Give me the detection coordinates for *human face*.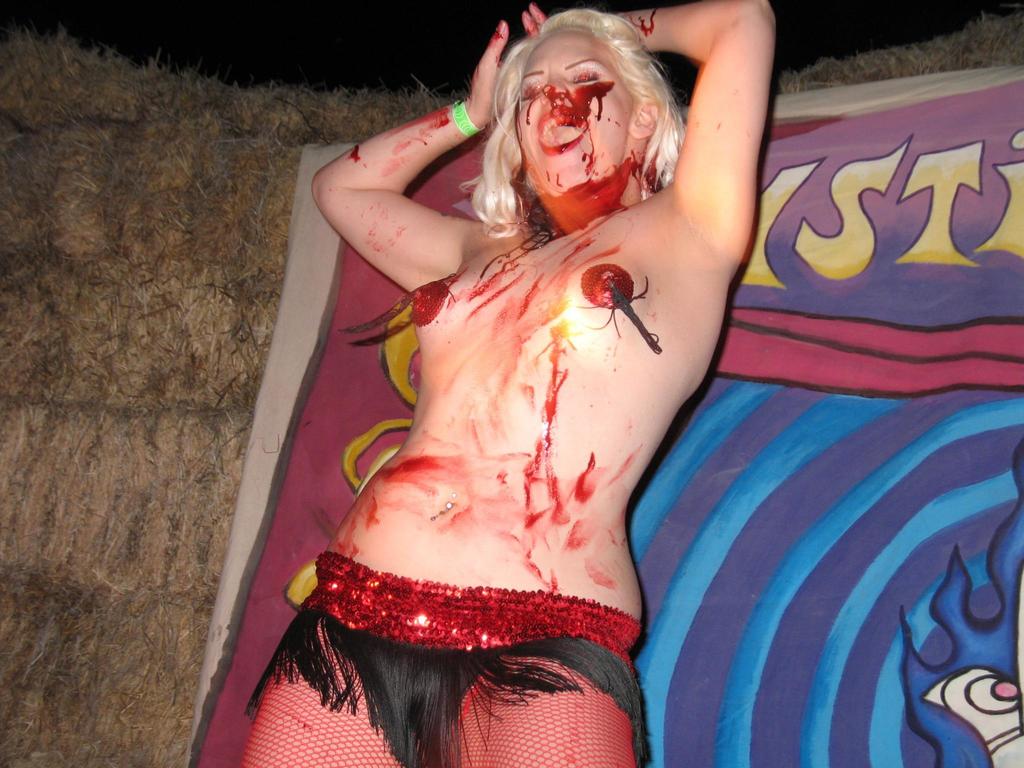
l=518, t=20, r=633, b=192.
